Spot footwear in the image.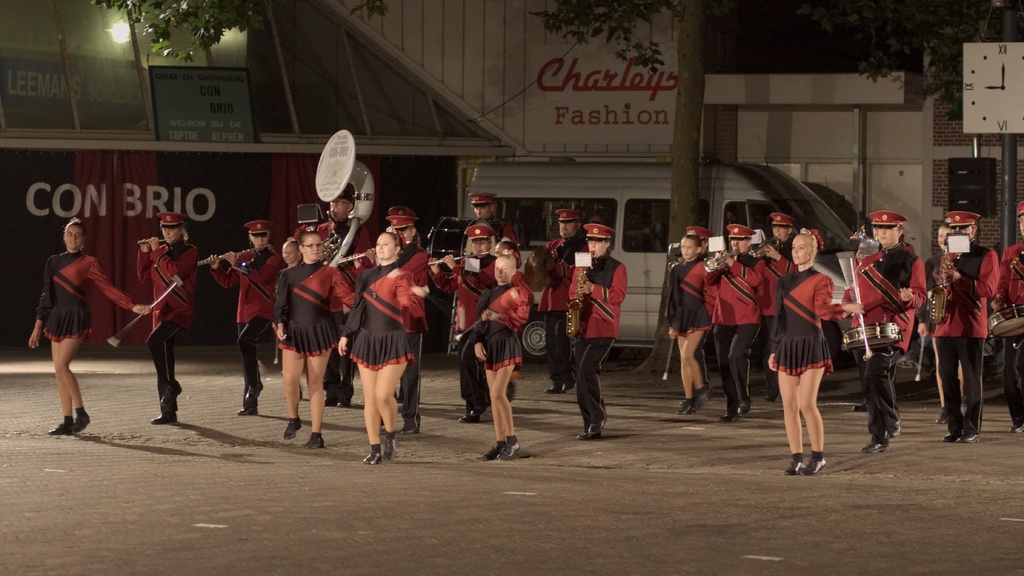
footwear found at <bbox>471, 402, 486, 412</bbox>.
